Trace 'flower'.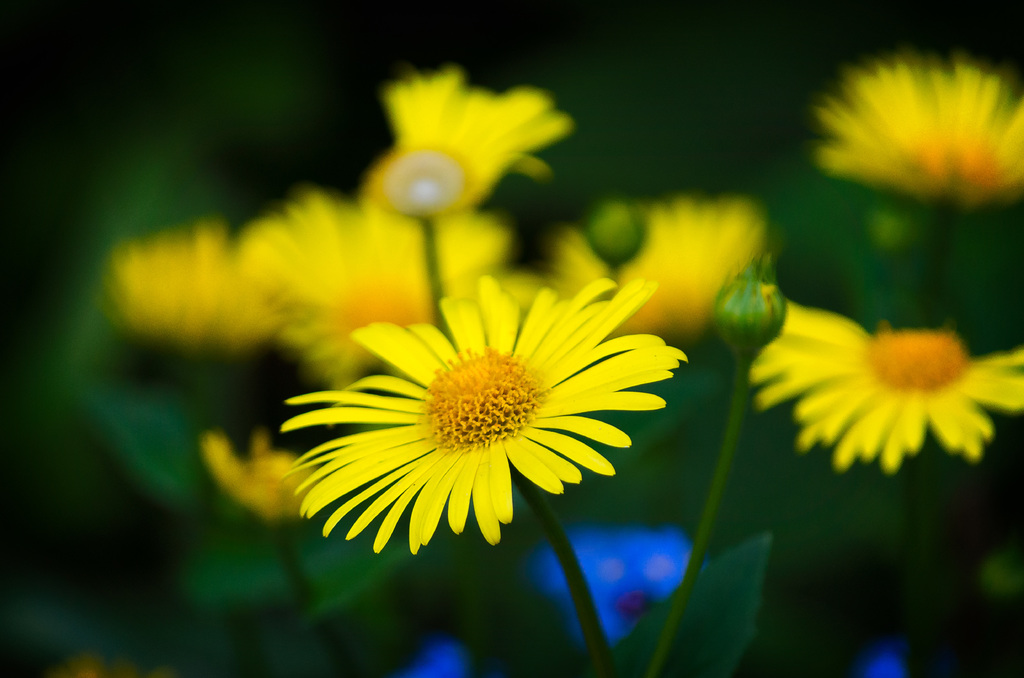
Traced to <region>203, 433, 349, 526</region>.
